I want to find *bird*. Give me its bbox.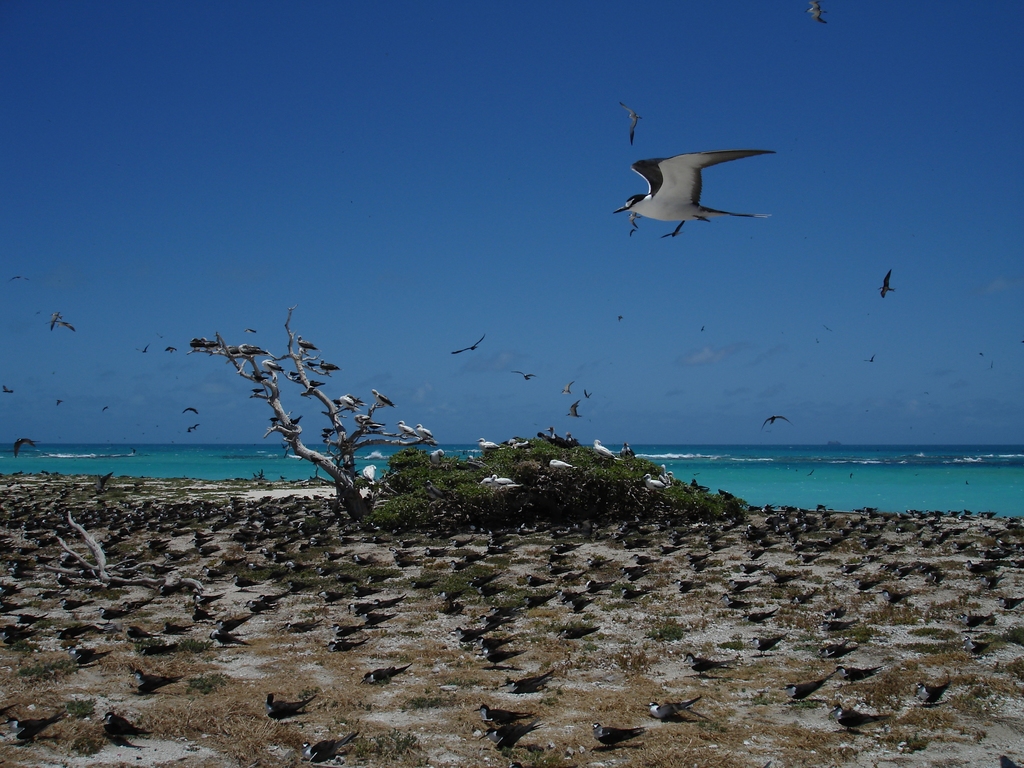
<region>22, 529, 49, 538</region>.
